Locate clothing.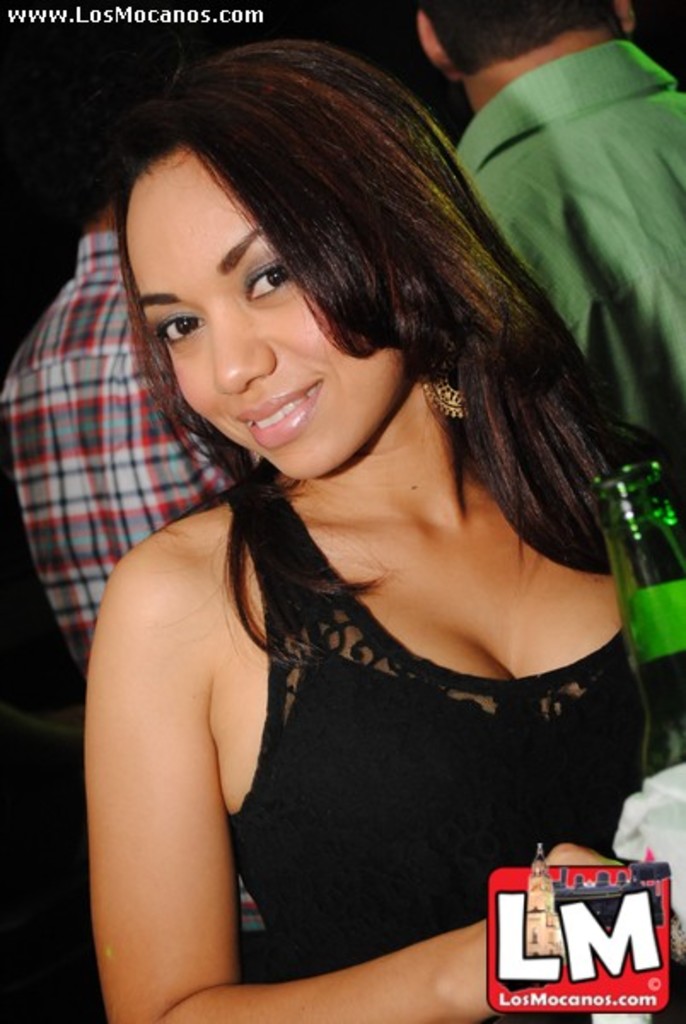
Bounding box: crop(227, 457, 683, 1017).
